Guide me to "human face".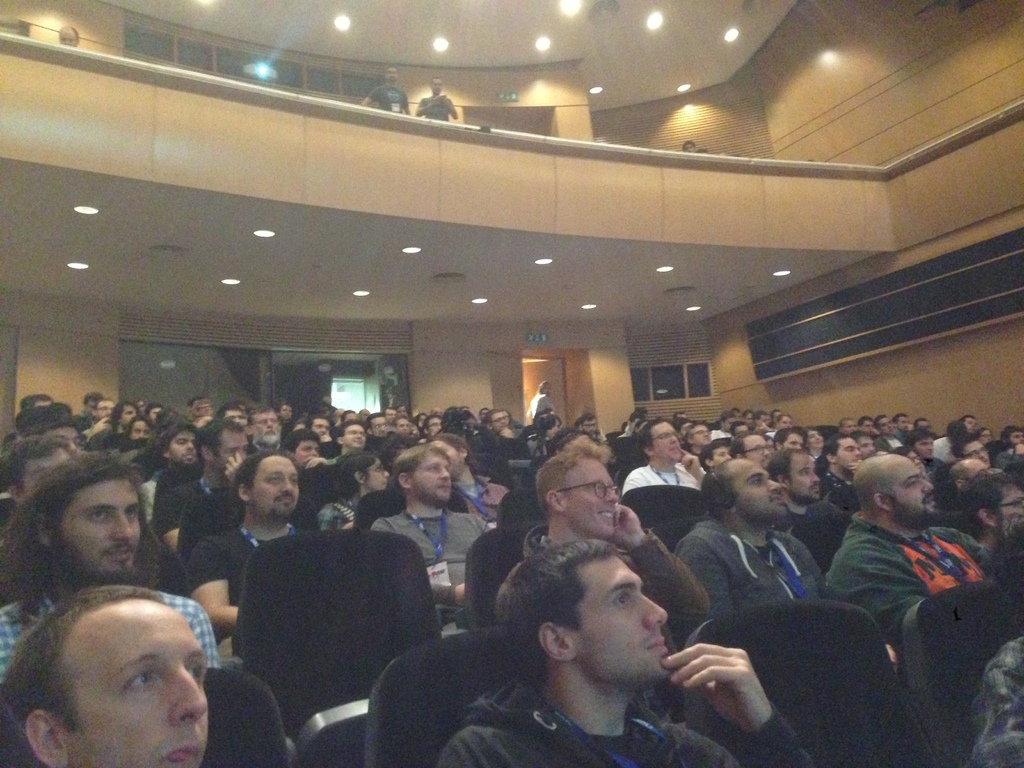
Guidance: left=296, top=438, right=319, bottom=466.
